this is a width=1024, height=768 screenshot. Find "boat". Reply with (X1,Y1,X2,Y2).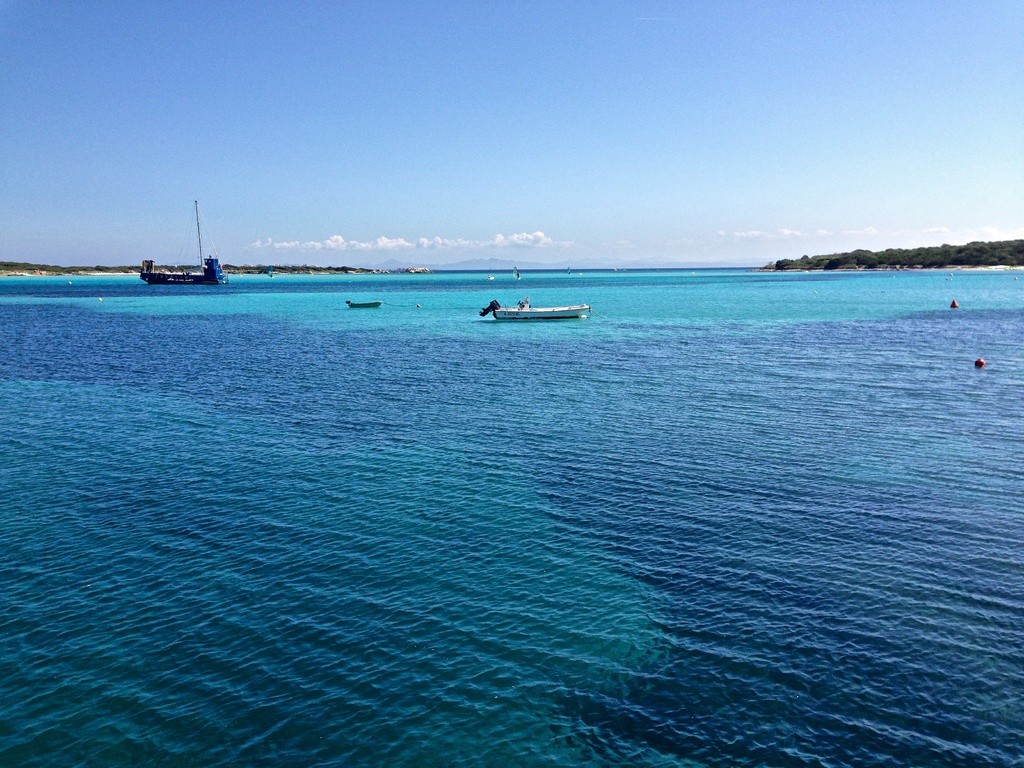
(129,210,242,277).
